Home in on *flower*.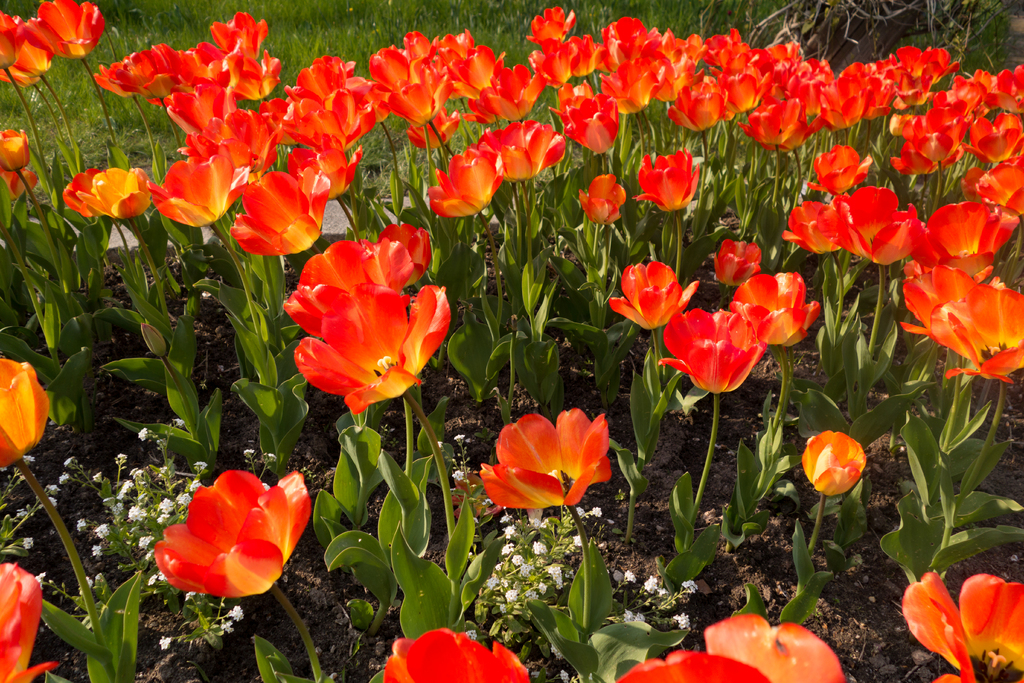
Homed in at crop(517, 31, 576, 90).
